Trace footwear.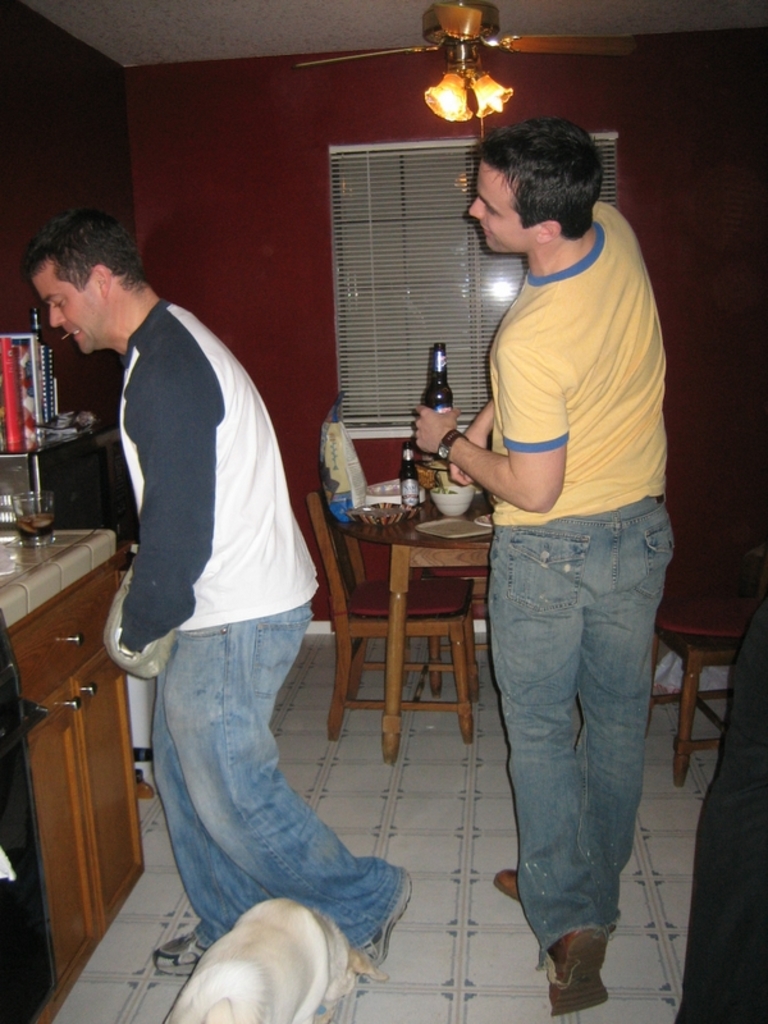
Traced to x1=493, y1=869, x2=517, y2=895.
